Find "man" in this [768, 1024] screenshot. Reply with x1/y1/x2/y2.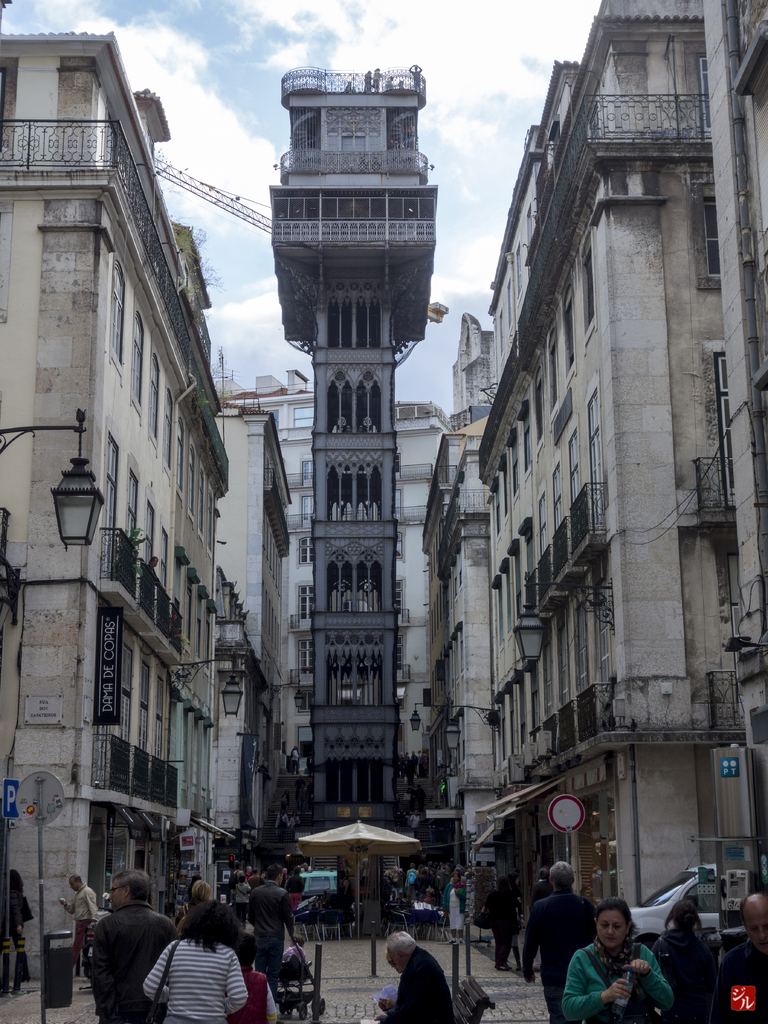
241/868/303/1005.
